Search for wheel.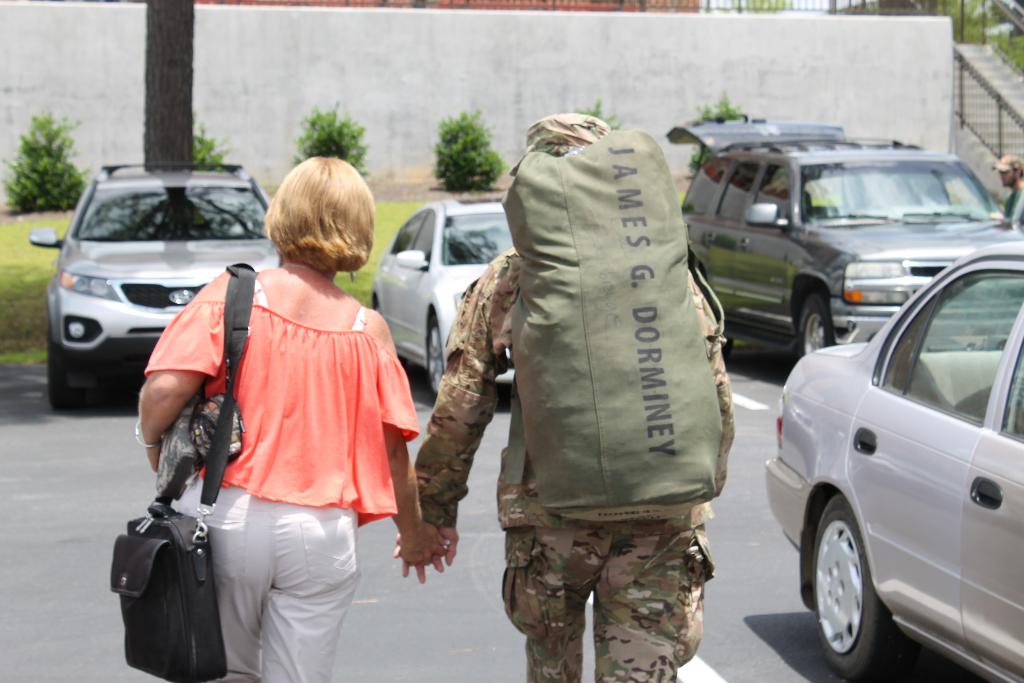
Found at bbox=(428, 317, 447, 401).
